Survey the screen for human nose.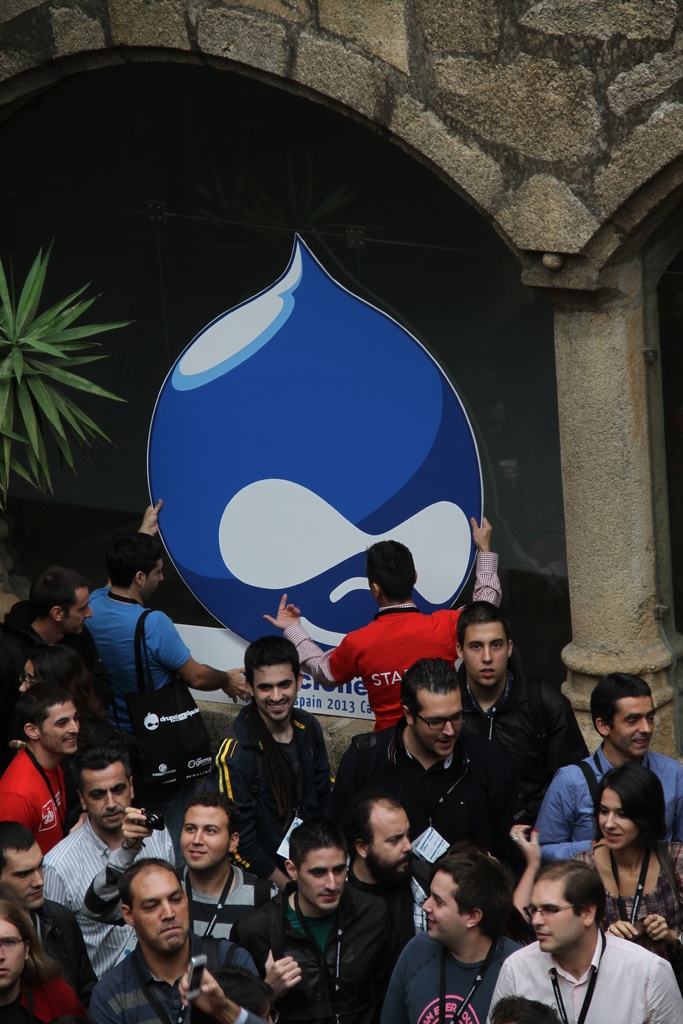
Survey found: detection(69, 721, 78, 733).
